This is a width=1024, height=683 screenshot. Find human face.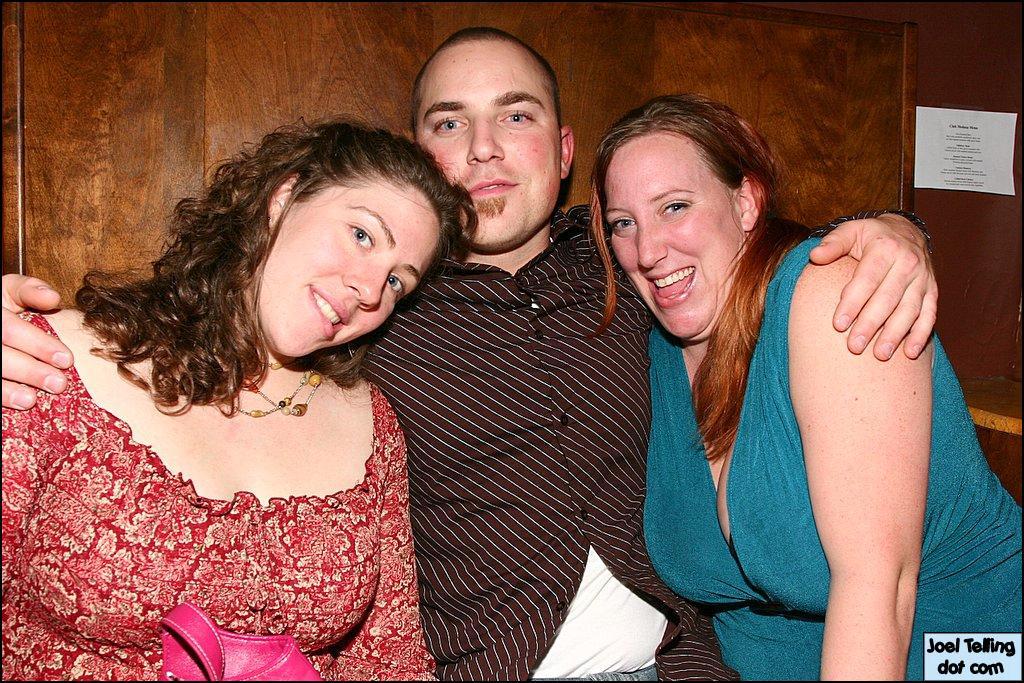
Bounding box: bbox=[285, 176, 438, 357].
